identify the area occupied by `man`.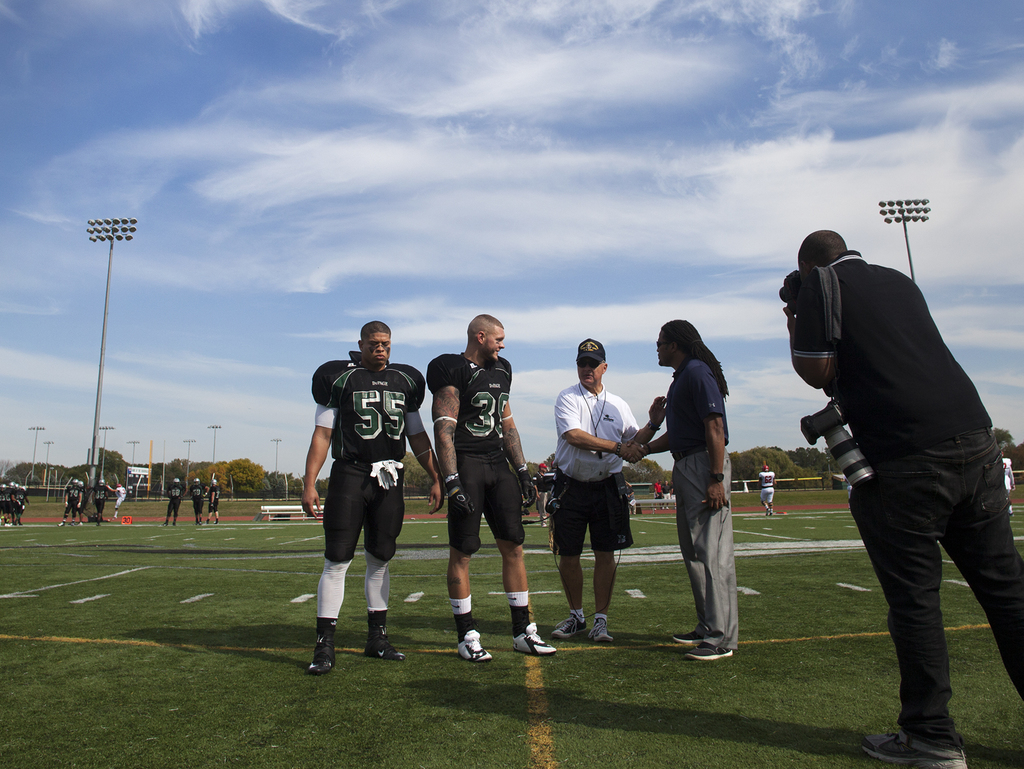
Area: <region>209, 475, 223, 525</region>.
